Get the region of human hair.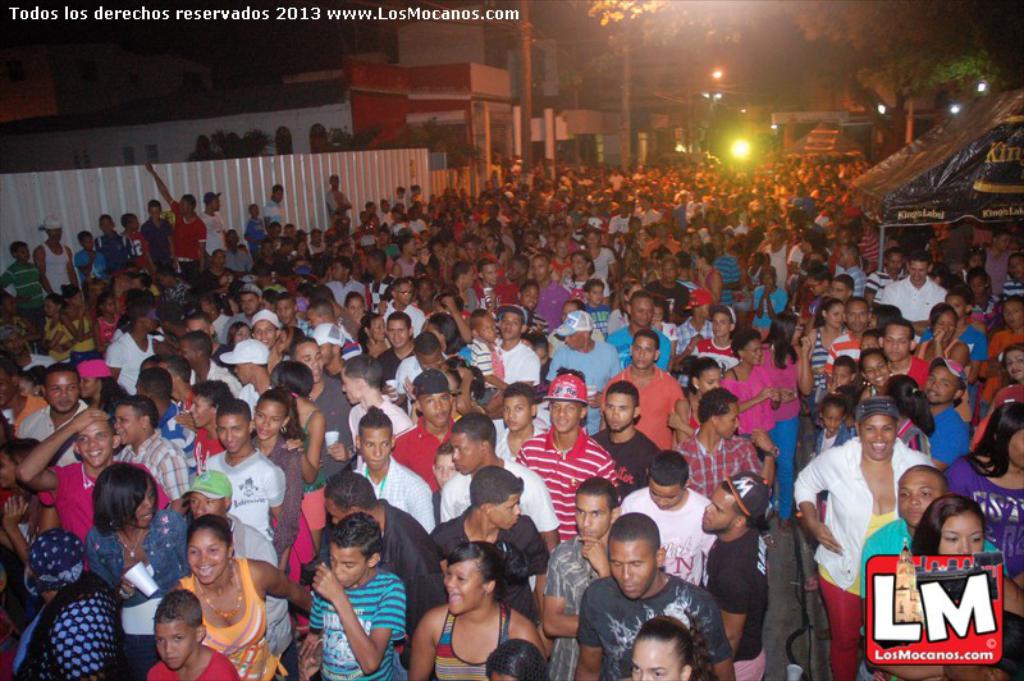
x1=338 y1=351 x2=385 y2=387.
